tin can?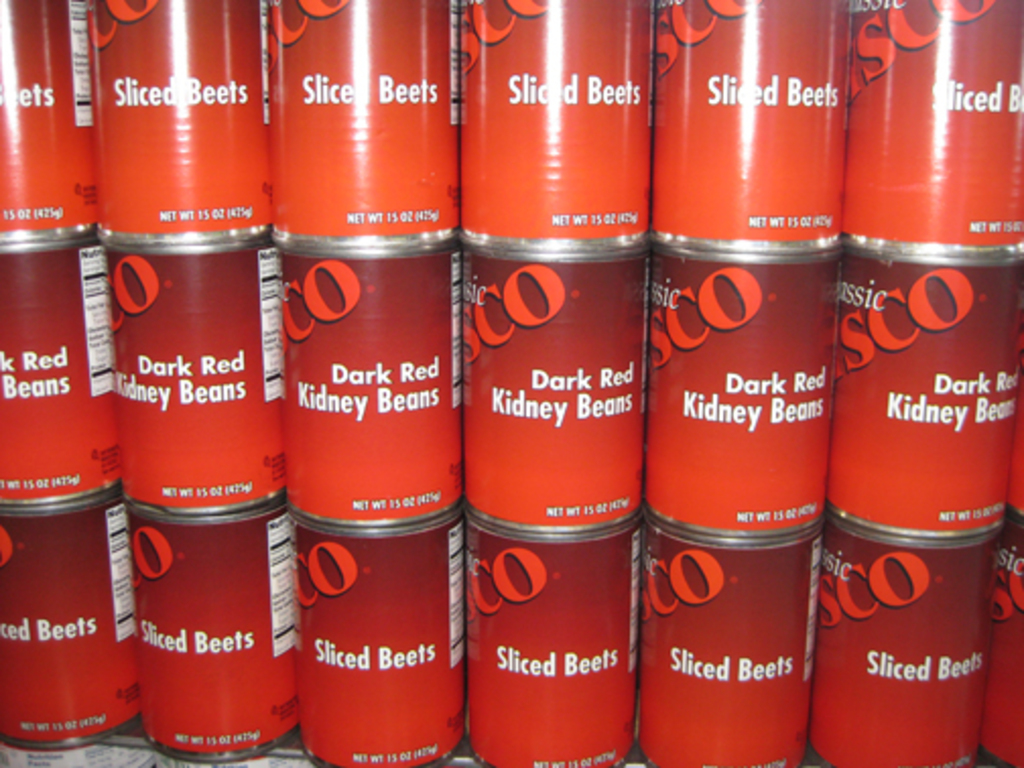
[x1=79, y1=0, x2=260, y2=250]
